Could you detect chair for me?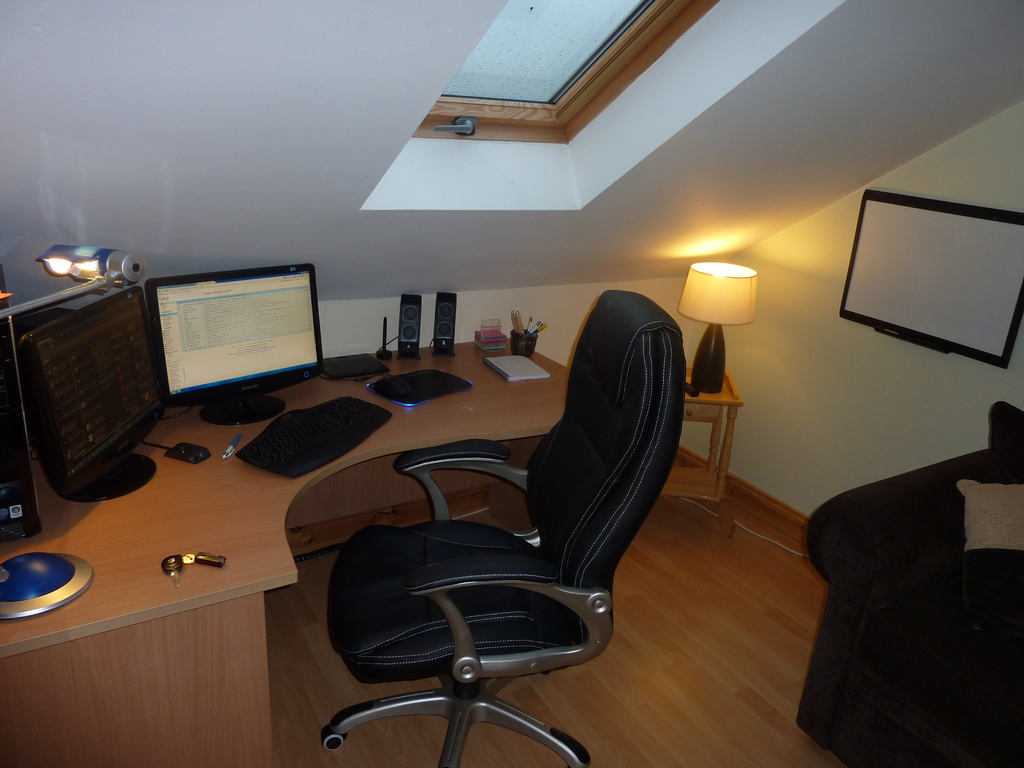
Detection result: 304:302:658:764.
